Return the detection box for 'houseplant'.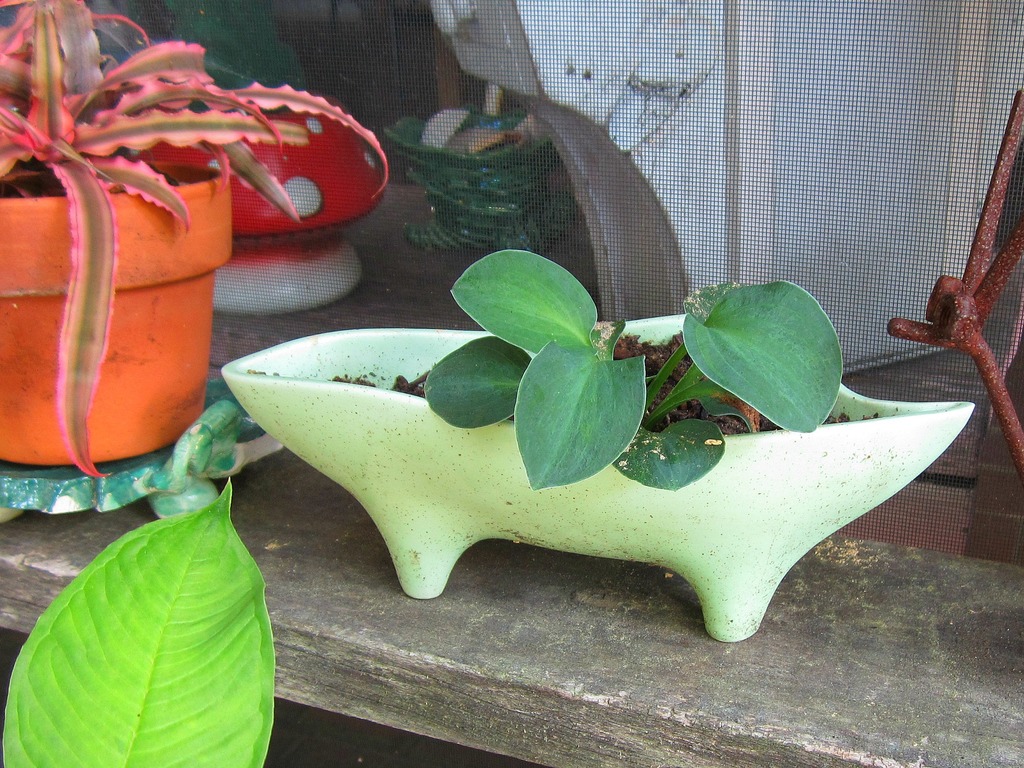
bbox(0, 0, 392, 475).
